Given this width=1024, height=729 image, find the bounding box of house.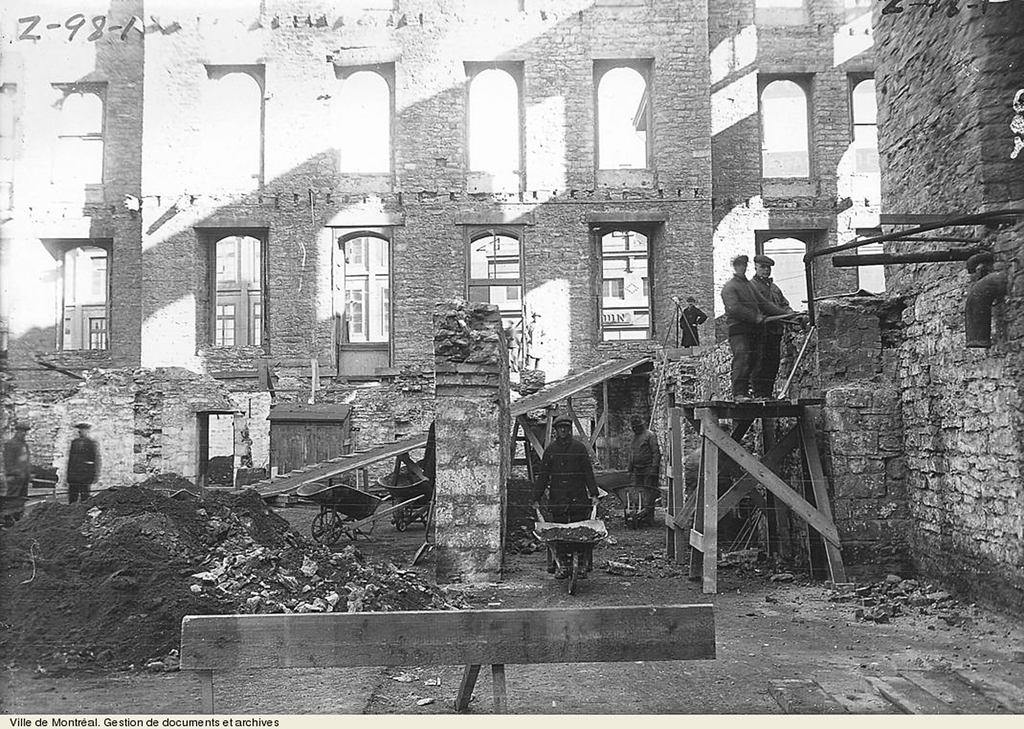
bbox=(861, 0, 1023, 294).
